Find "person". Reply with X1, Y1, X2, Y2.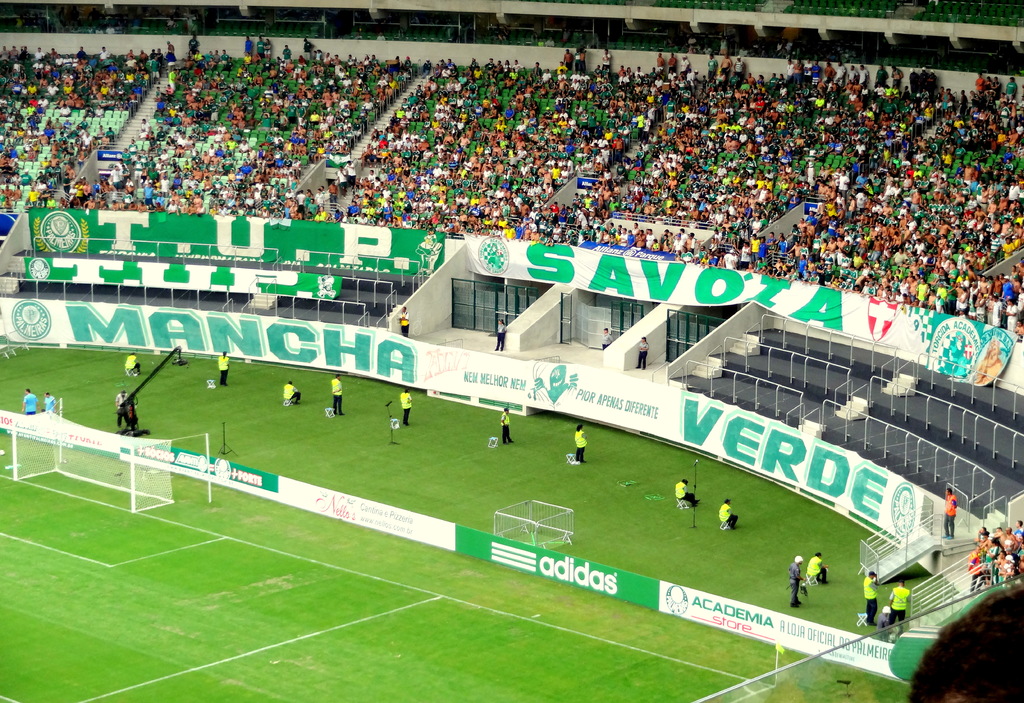
493, 318, 507, 352.
